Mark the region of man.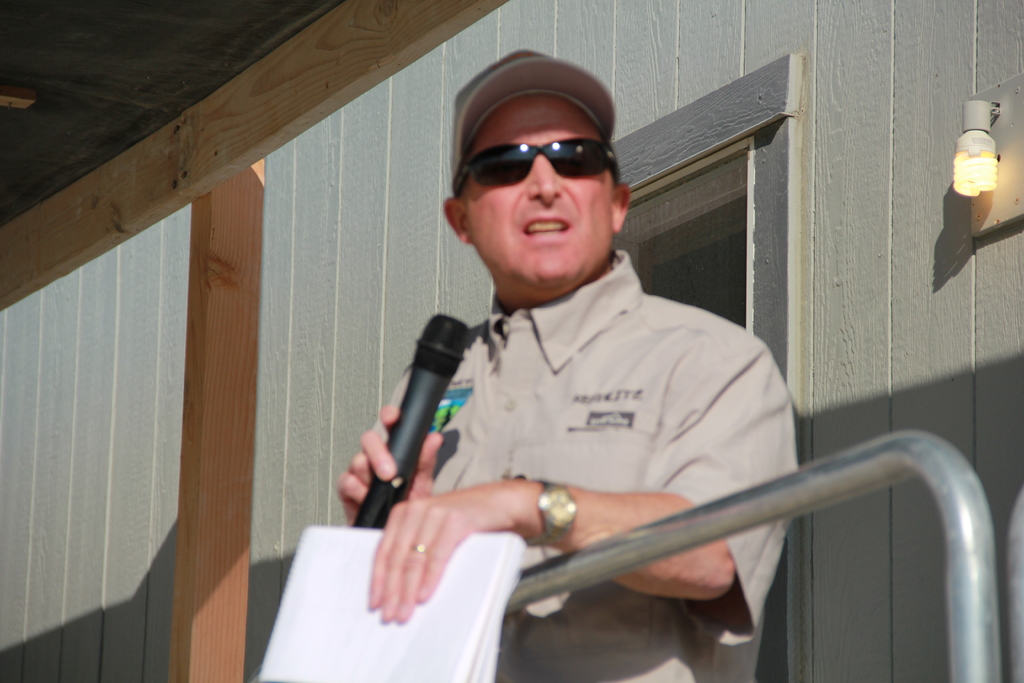
Region: box=[357, 86, 904, 655].
